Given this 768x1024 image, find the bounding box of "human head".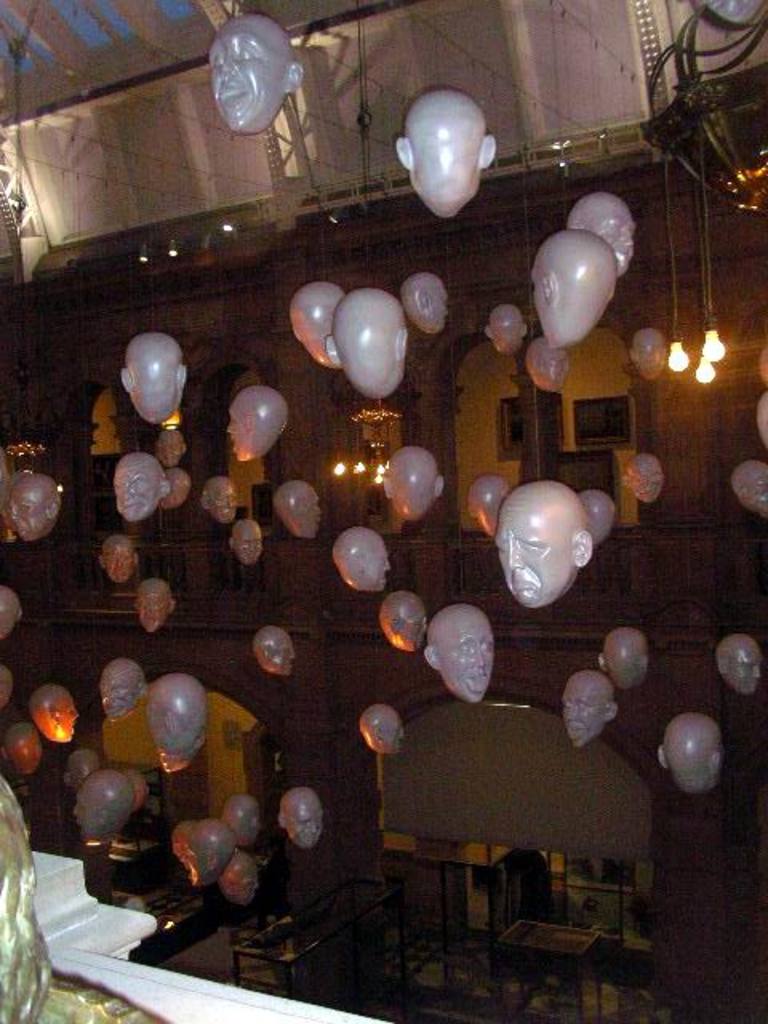
BBox(152, 422, 184, 469).
